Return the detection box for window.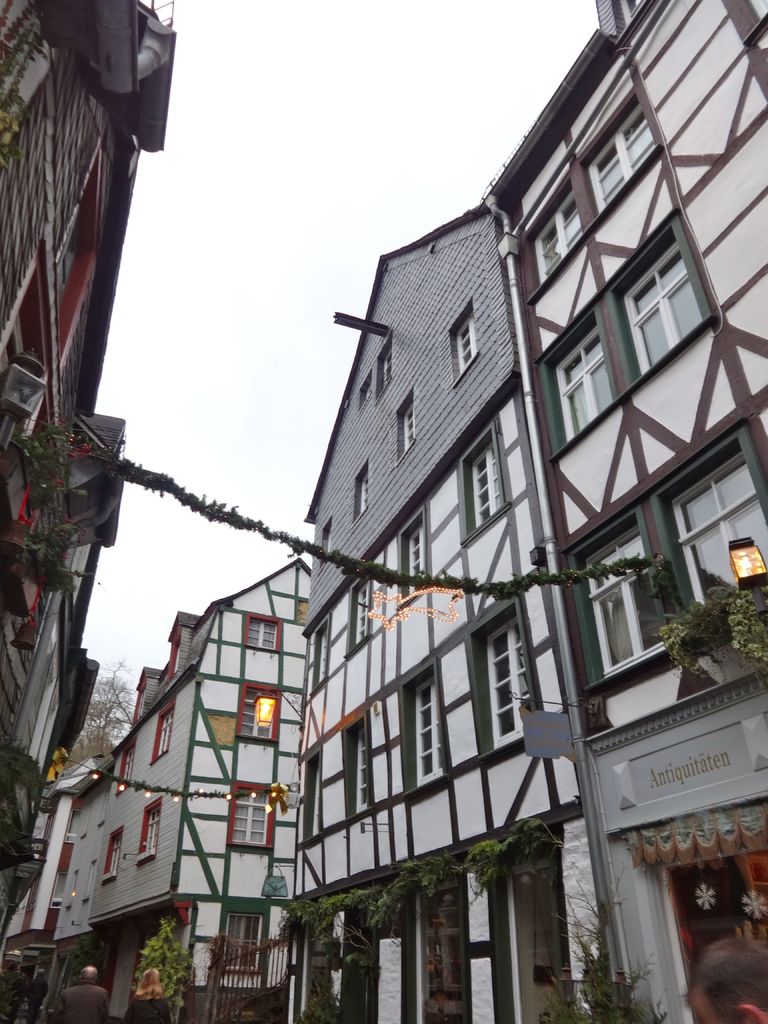
Rect(240, 689, 276, 744).
